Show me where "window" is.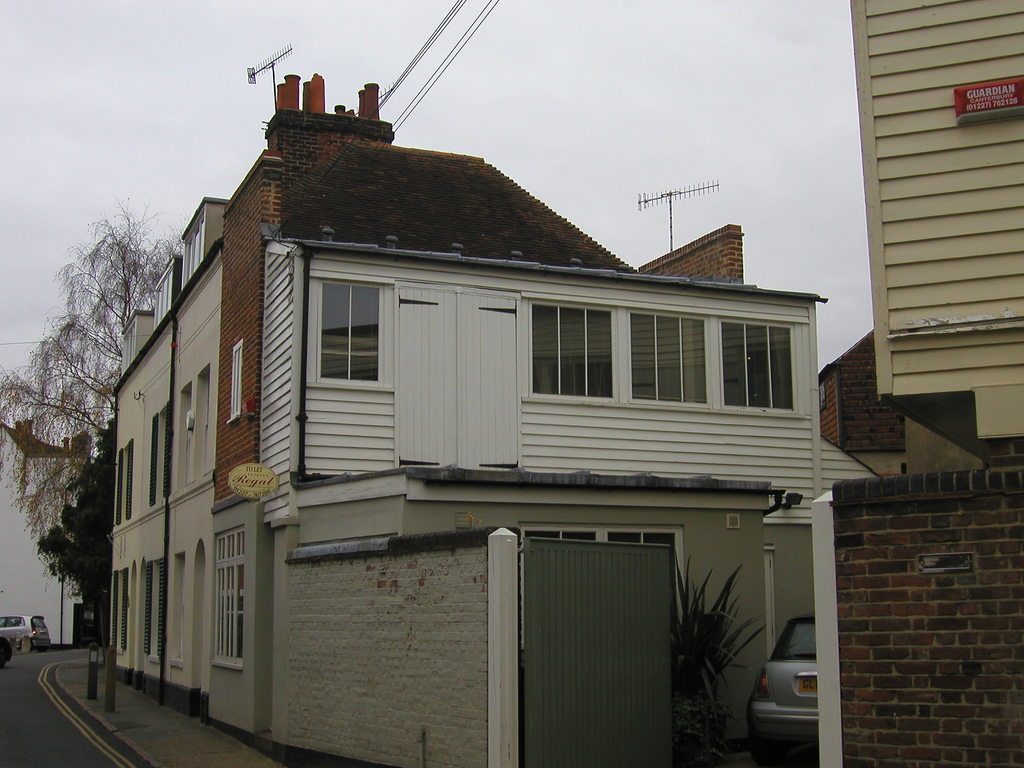
"window" is at x1=114, y1=445, x2=132, y2=524.
